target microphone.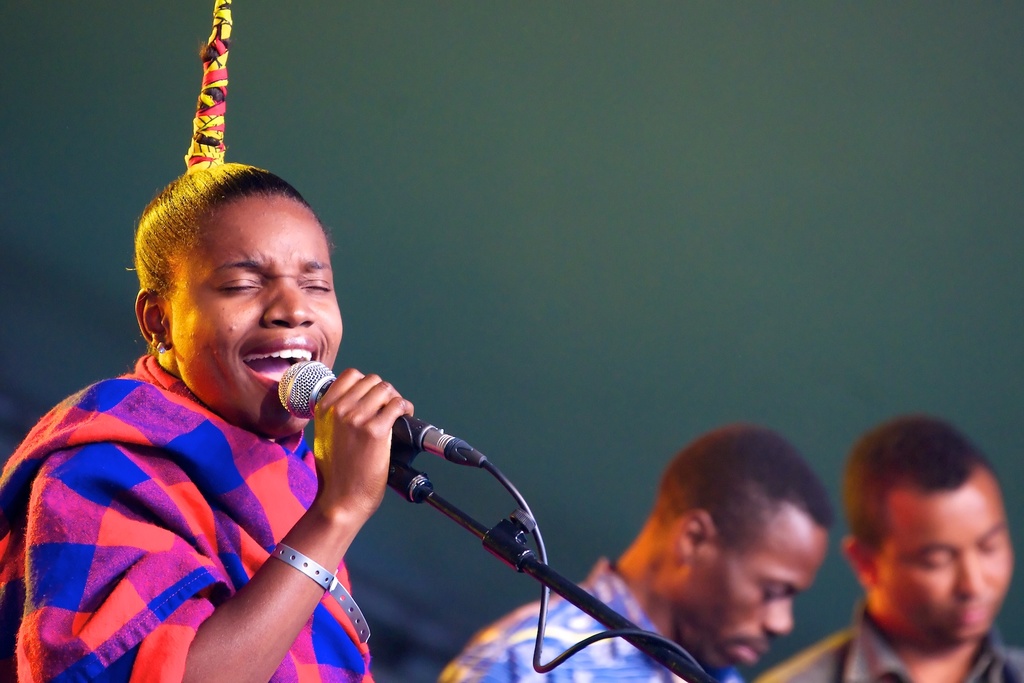
Target region: [276,356,436,449].
